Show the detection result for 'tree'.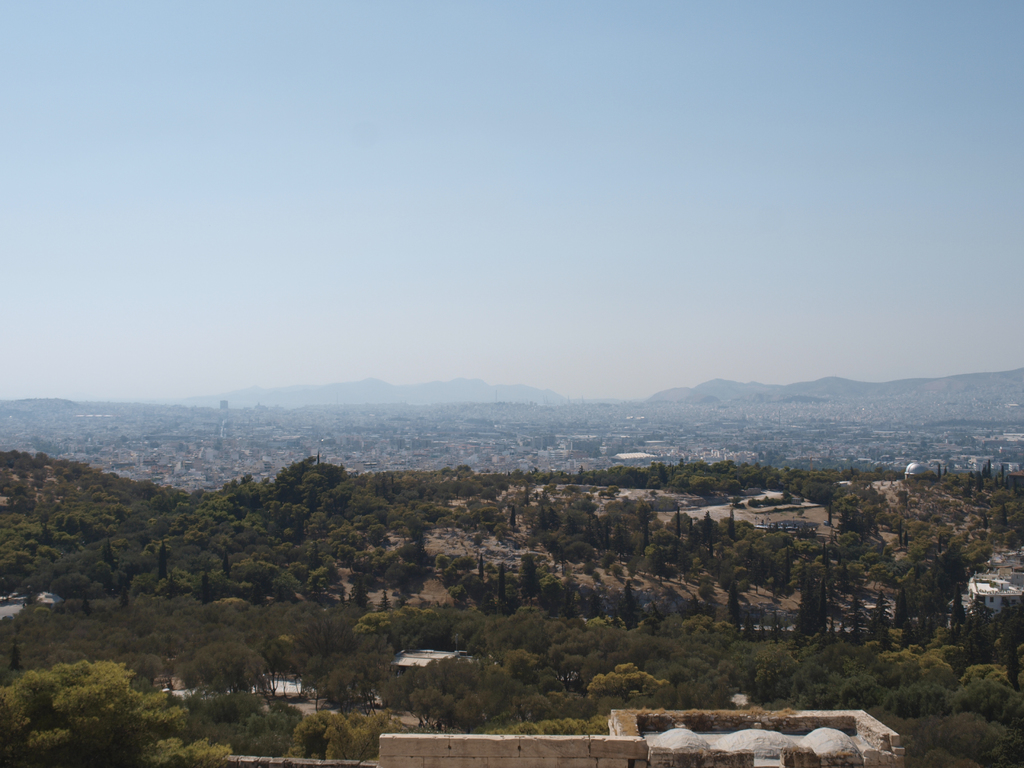
bbox=(654, 531, 670, 546).
